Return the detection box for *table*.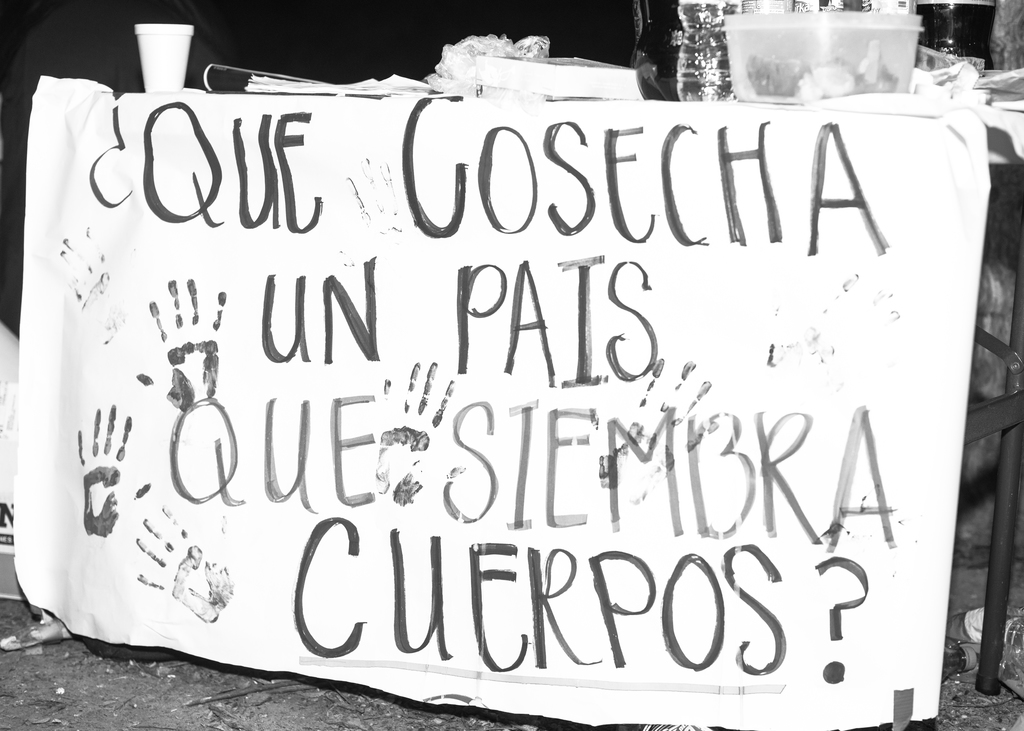
(x1=14, y1=79, x2=1023, y2=730).
